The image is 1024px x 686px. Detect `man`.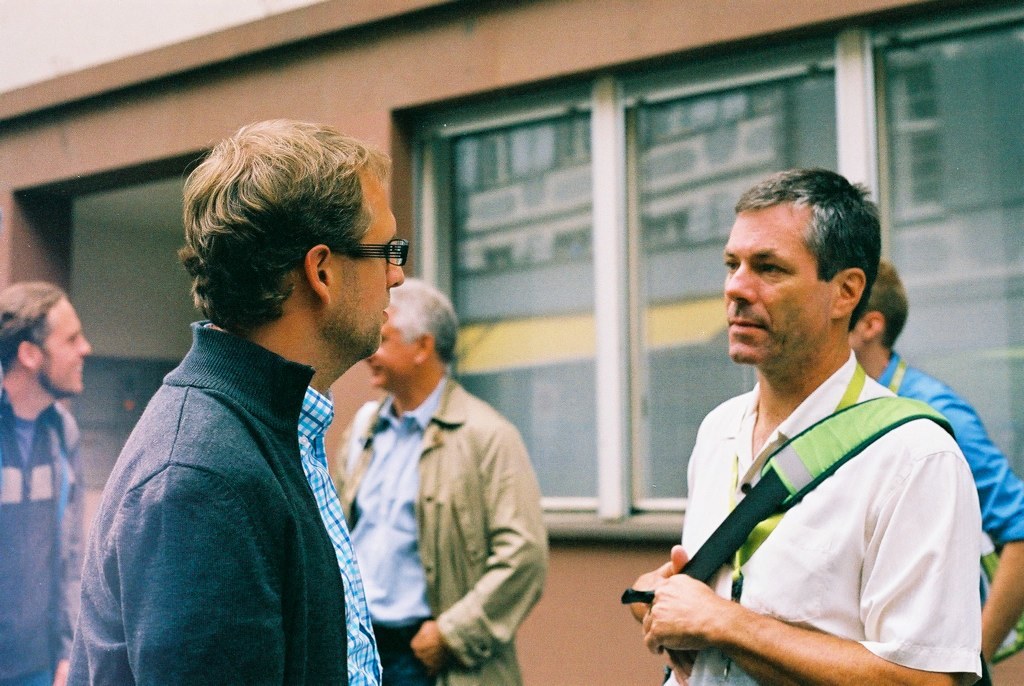
Detection: <region>848, 245, 1023, 685</region>.
